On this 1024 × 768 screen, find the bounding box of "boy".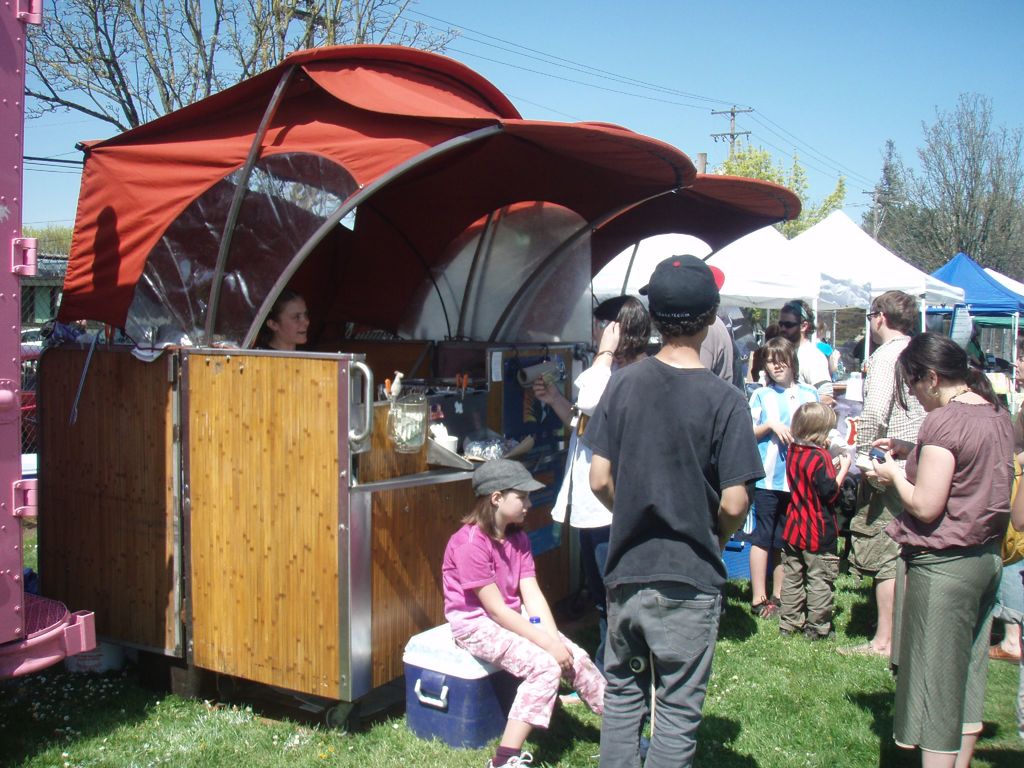
Bounding box: (576, 256, 780, 765).
